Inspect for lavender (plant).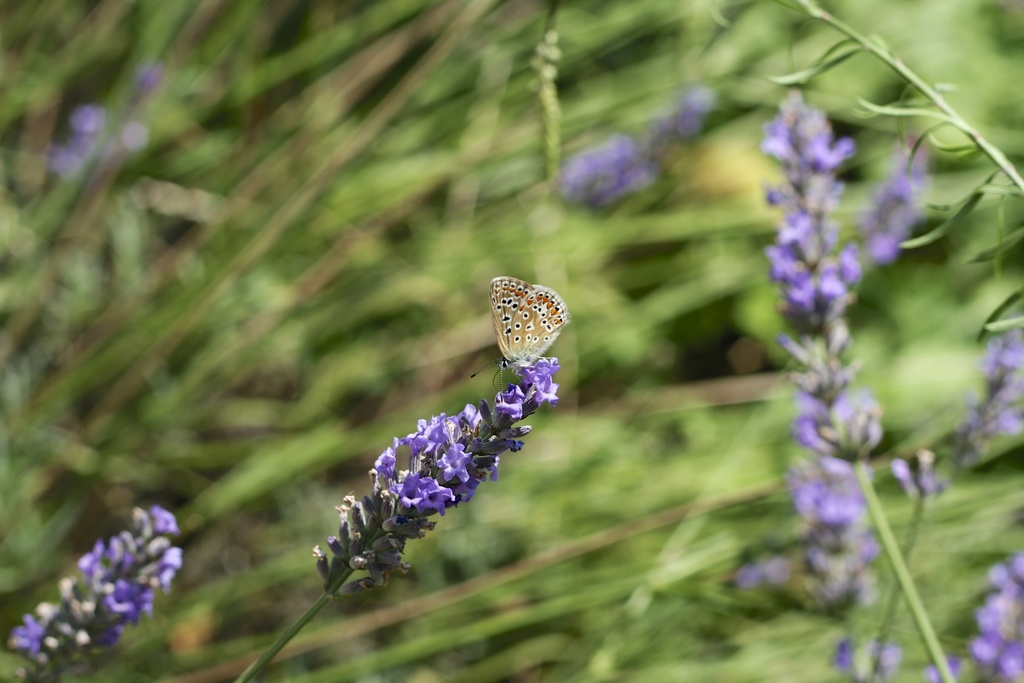
Inspection: [762, 81, 964, 682].
